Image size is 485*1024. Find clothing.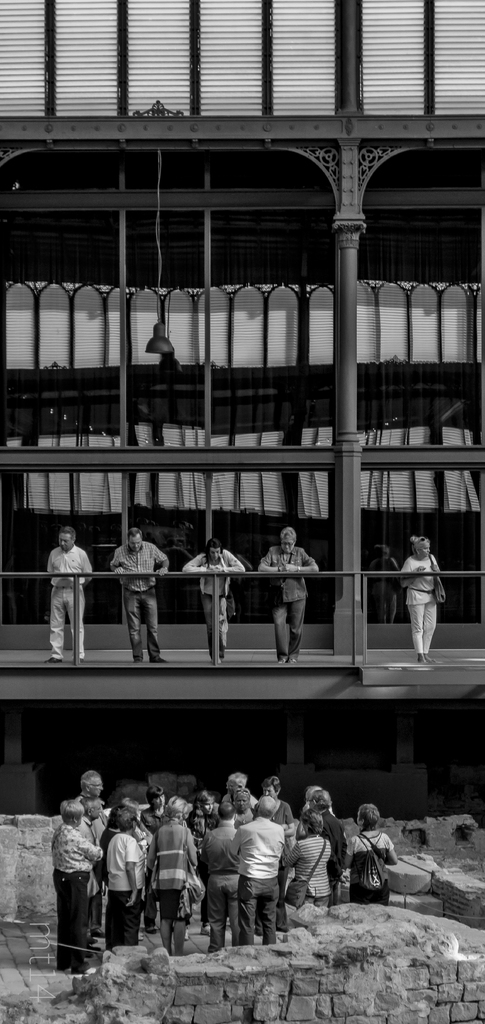
region(269, 793, 292, 835).
